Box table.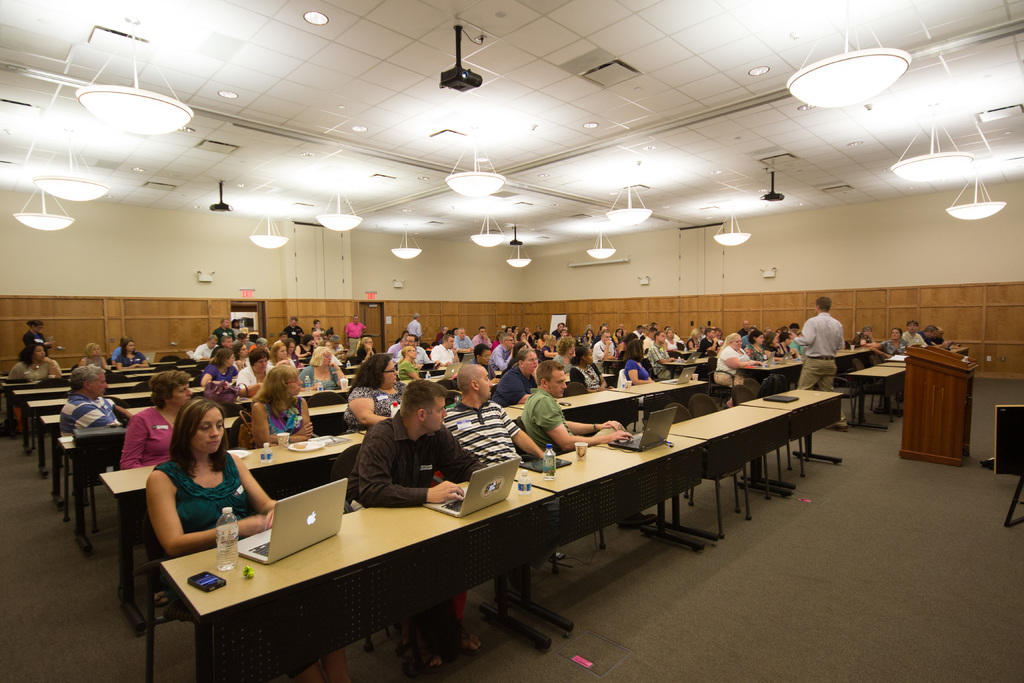
512:429:702:627.
